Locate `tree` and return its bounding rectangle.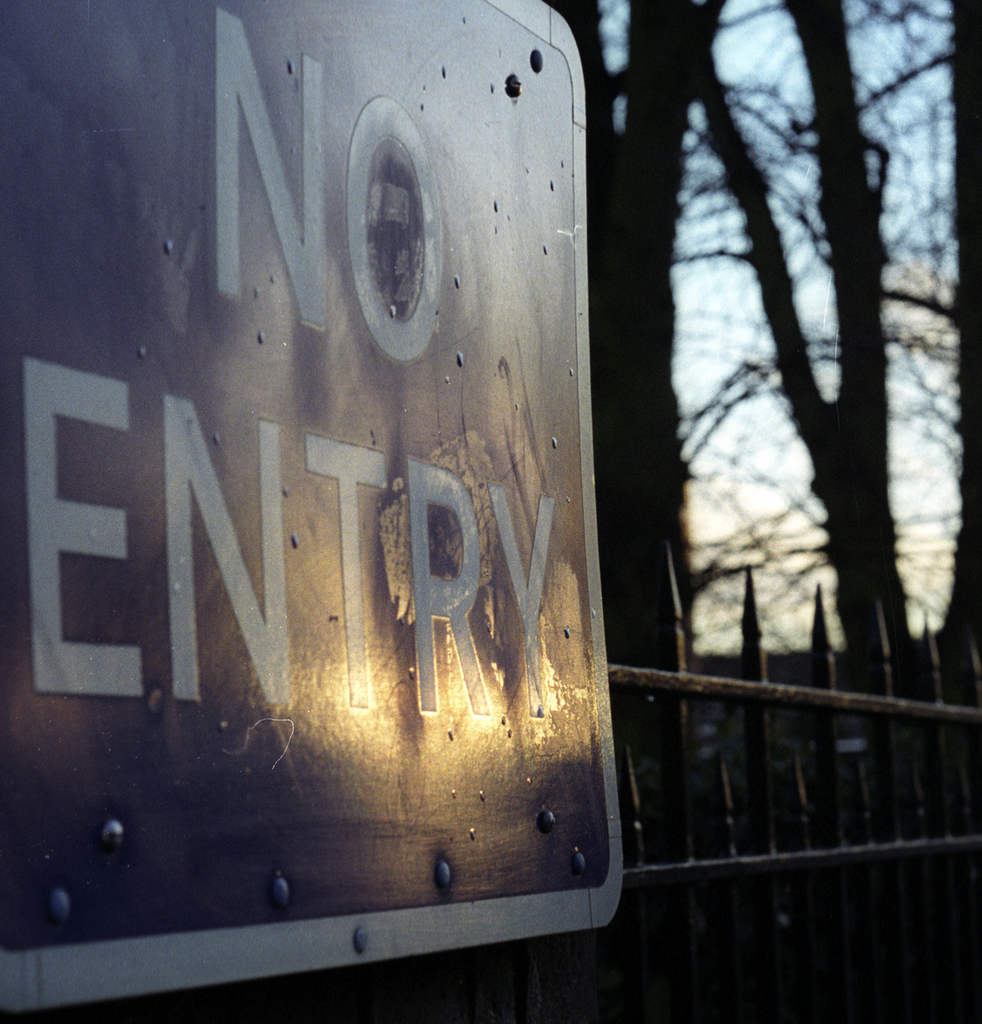
<region>591, 1, 981, 702</region>.
